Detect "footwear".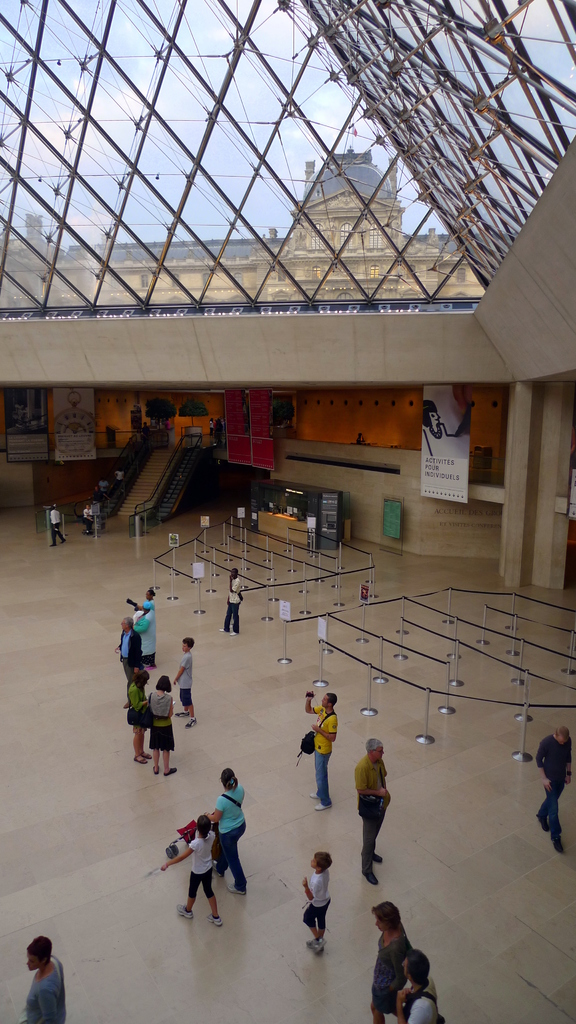
Detected at x1=156, y1=766, x2=159, y2=773.
